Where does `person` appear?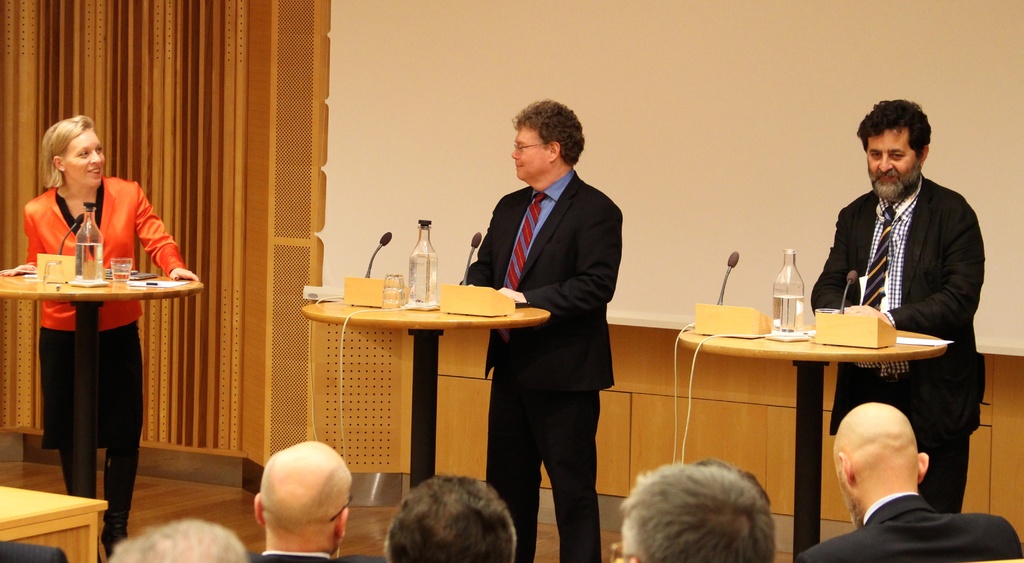
Appears at x1=104 y1=518 x2=256 y2=562.
